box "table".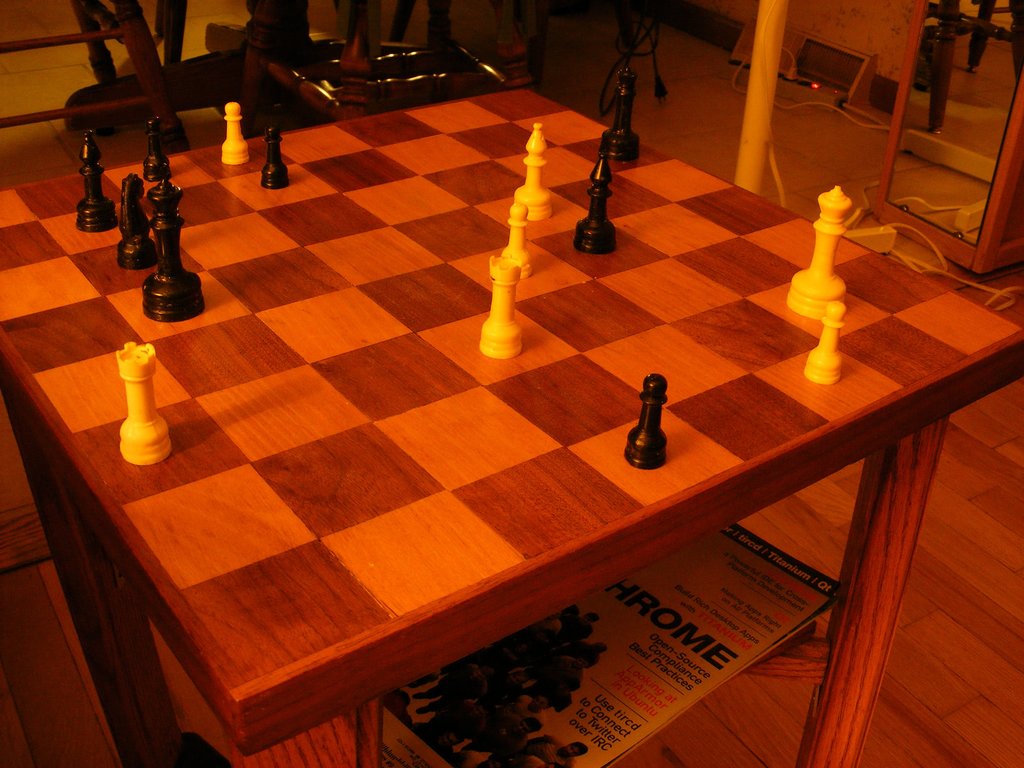
detection(0, 88, 1023, 767).
